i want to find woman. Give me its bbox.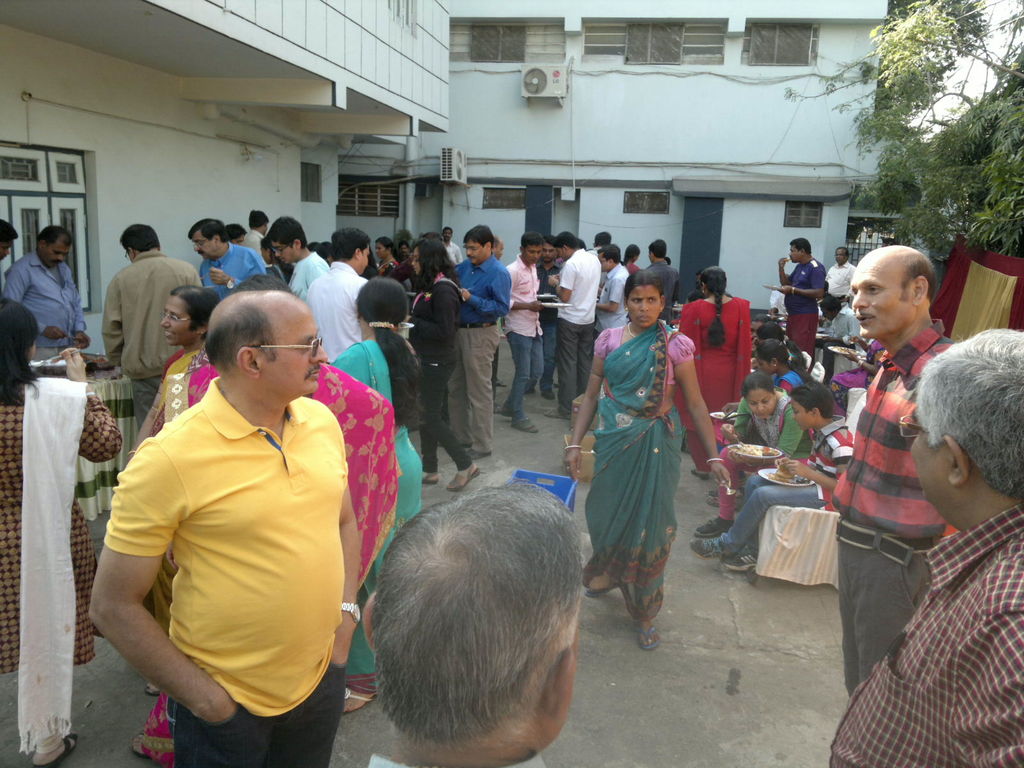
[0,292,122,767].
